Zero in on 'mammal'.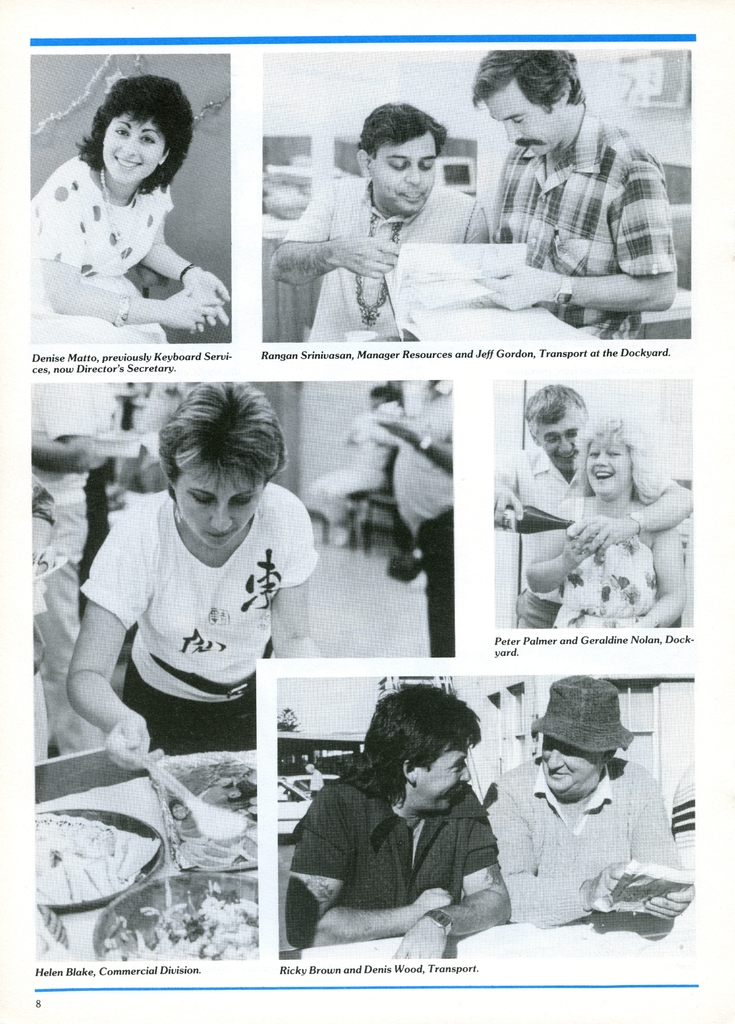
Zeroed in: region(33, 380, 131, 758).
